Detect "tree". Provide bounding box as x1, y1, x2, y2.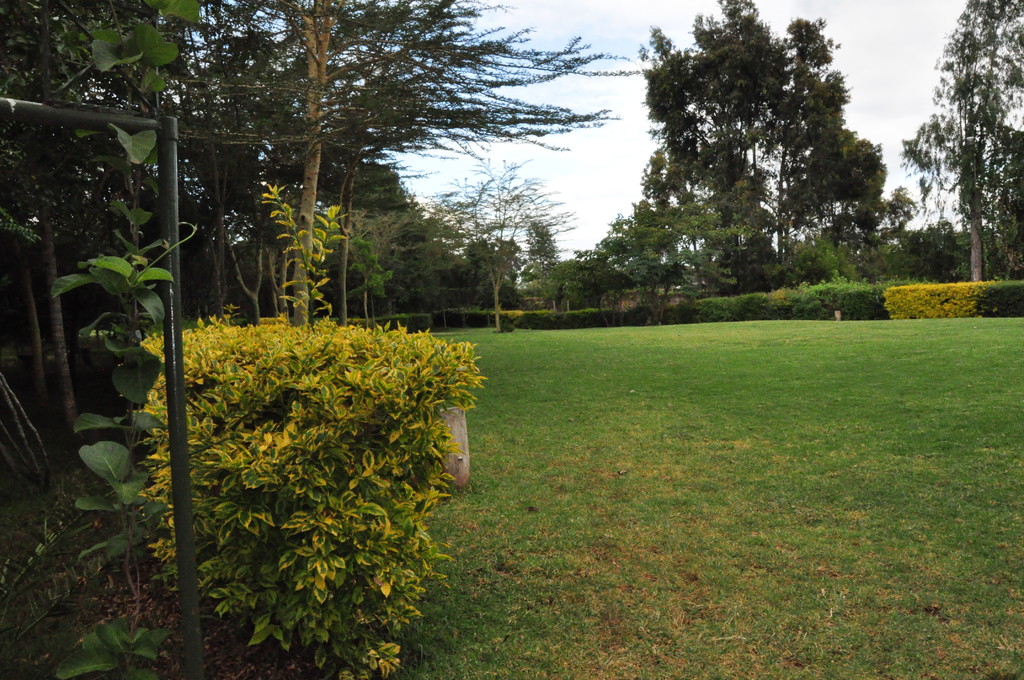
639, 15, 902, 321.
